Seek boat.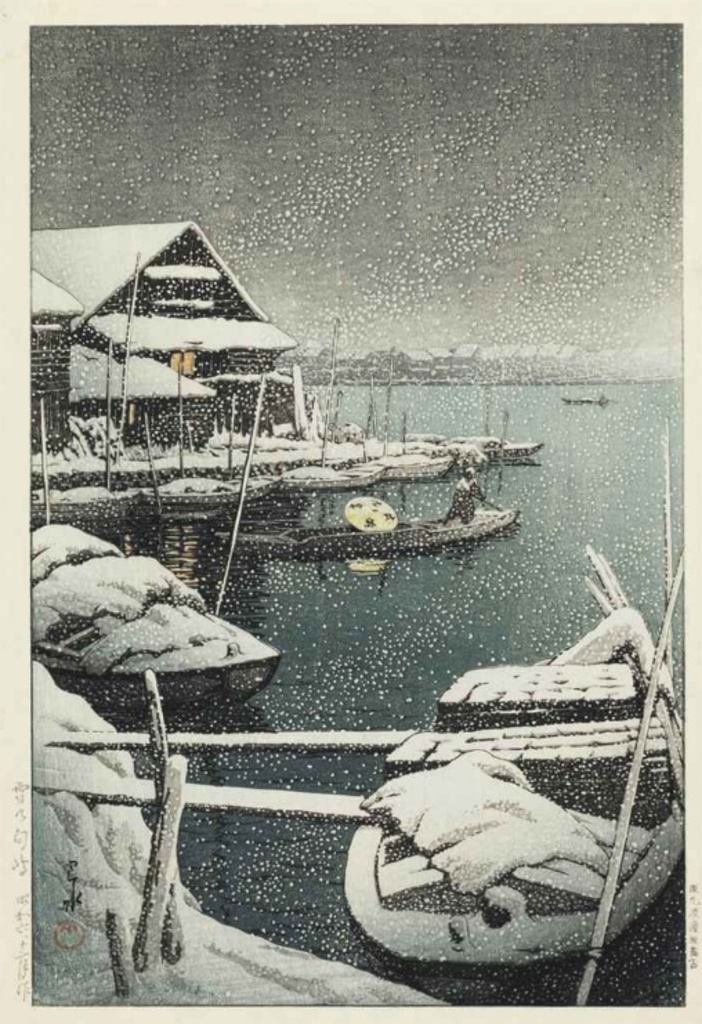
267:503:528:556.
